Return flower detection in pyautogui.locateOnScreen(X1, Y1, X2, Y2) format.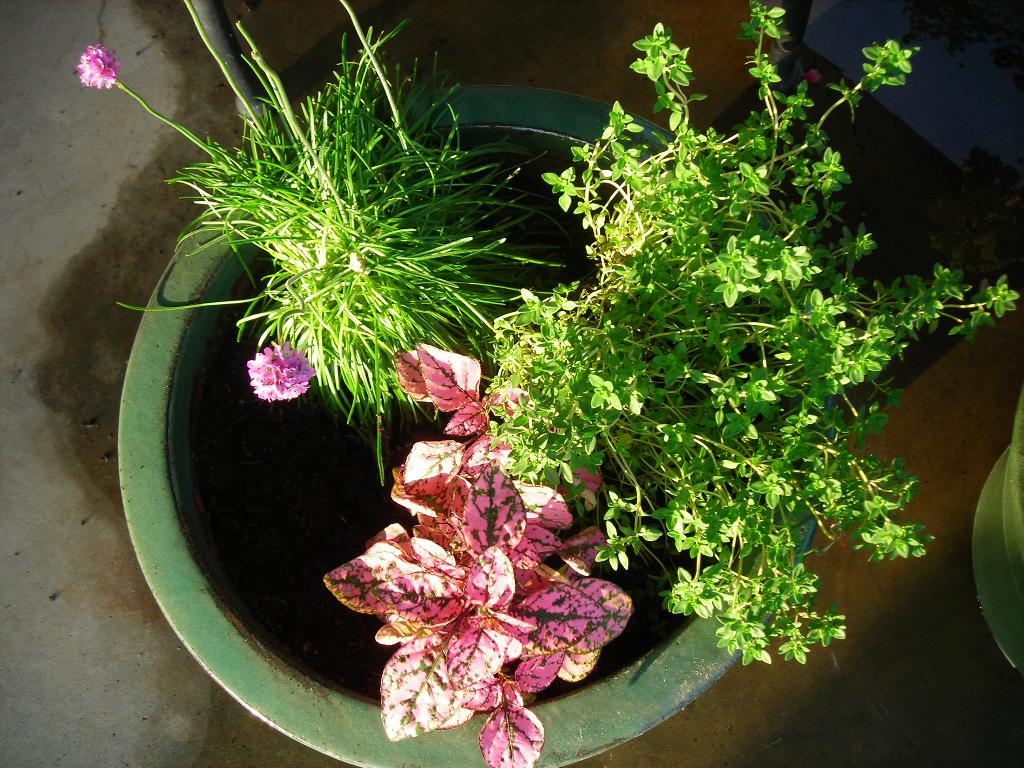
pyautogui.locateOnScreen(226, 330, 315, 412).
